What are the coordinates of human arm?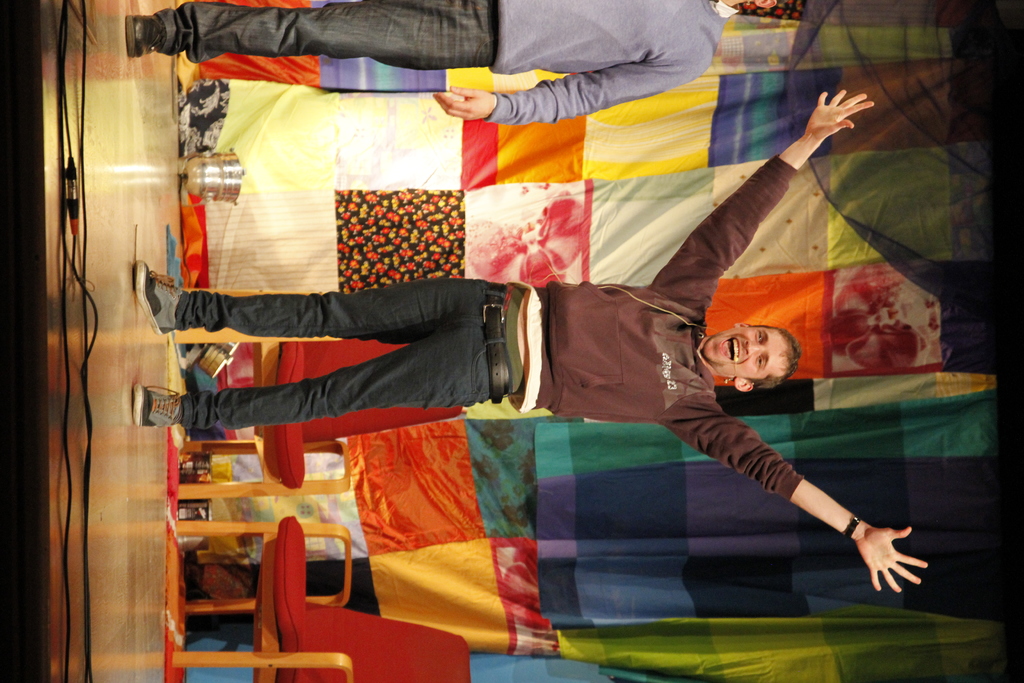
box=[431, 58, 712, 128].
